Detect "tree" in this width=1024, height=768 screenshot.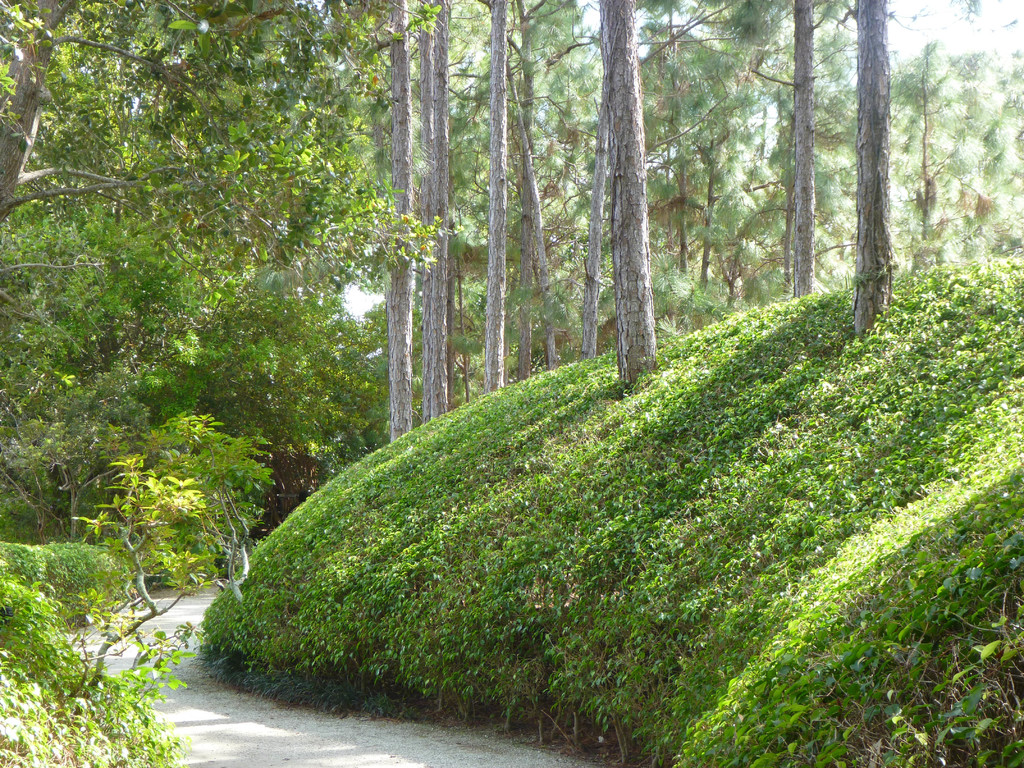
Detection: {"x1": 692, "y1": 0, "x2": 825, "y2": 308}.
